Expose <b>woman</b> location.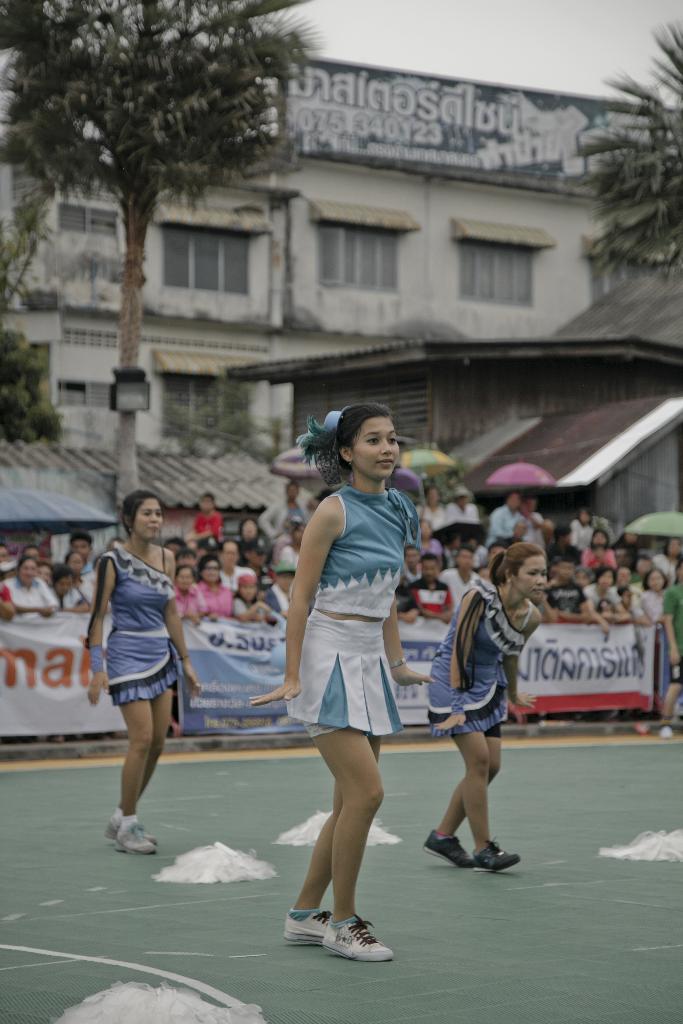
Exposed at (575, 515, 593, 550).
